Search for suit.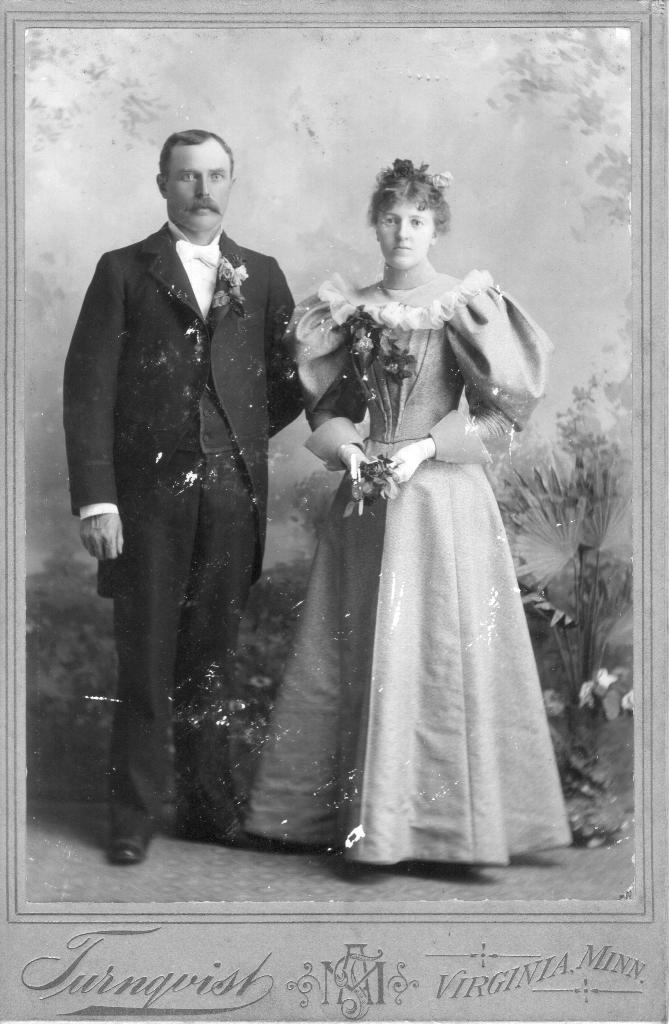
Found at 63,227,300,833.
